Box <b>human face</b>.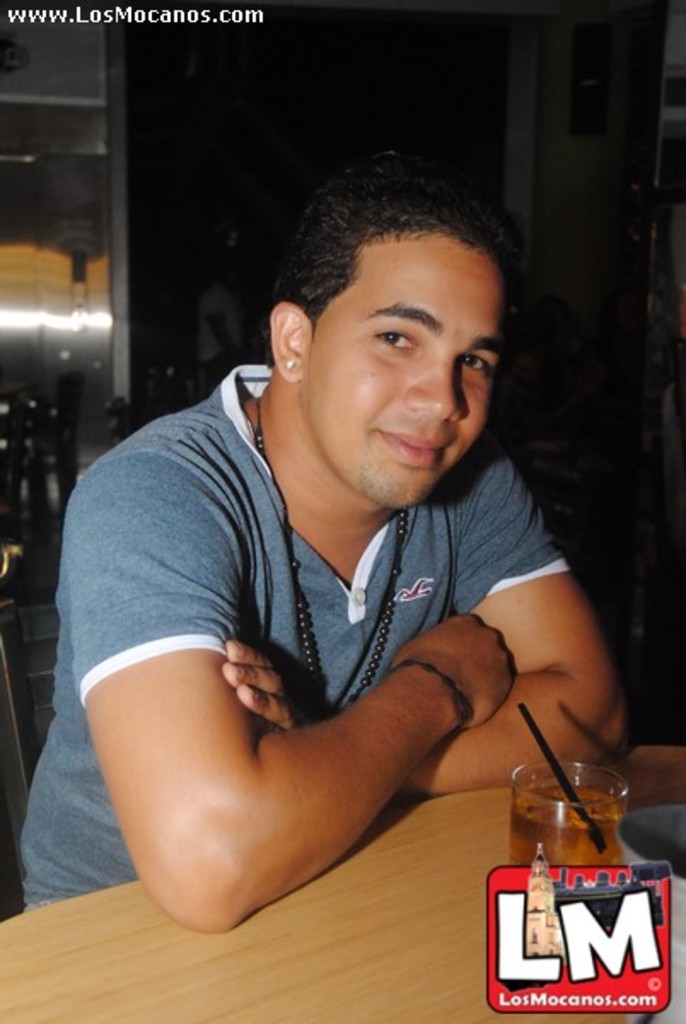
Rect(307, 241, 507, 517).
